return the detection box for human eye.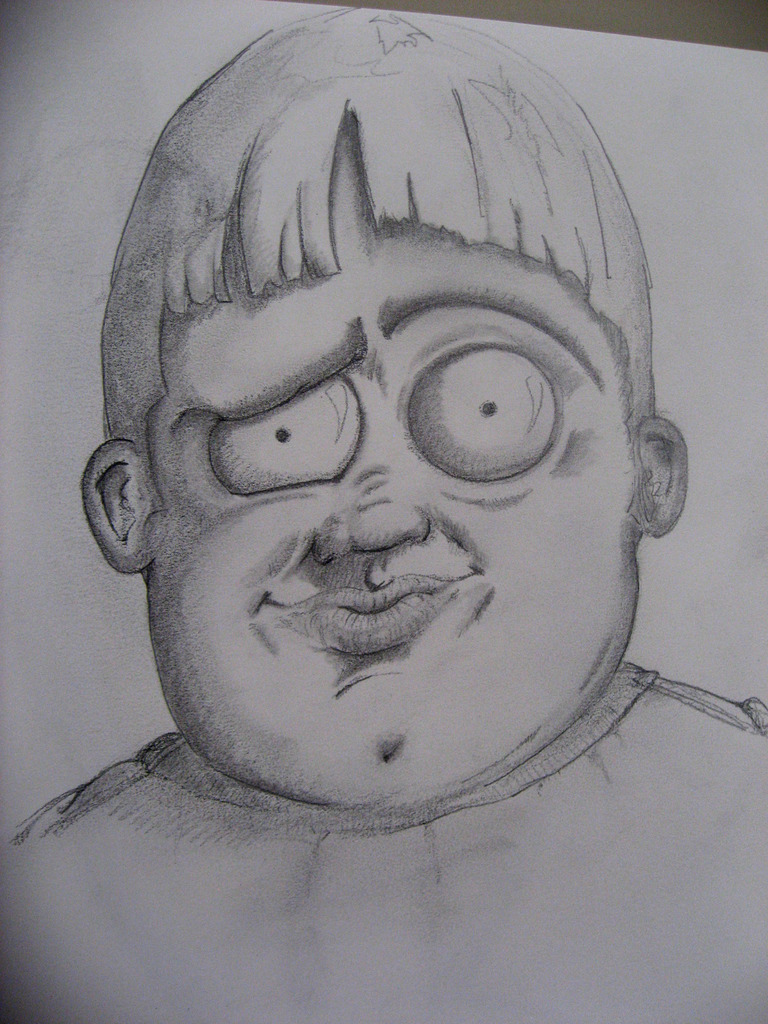
x1=200 y1=370 x2=367 y2=499.
